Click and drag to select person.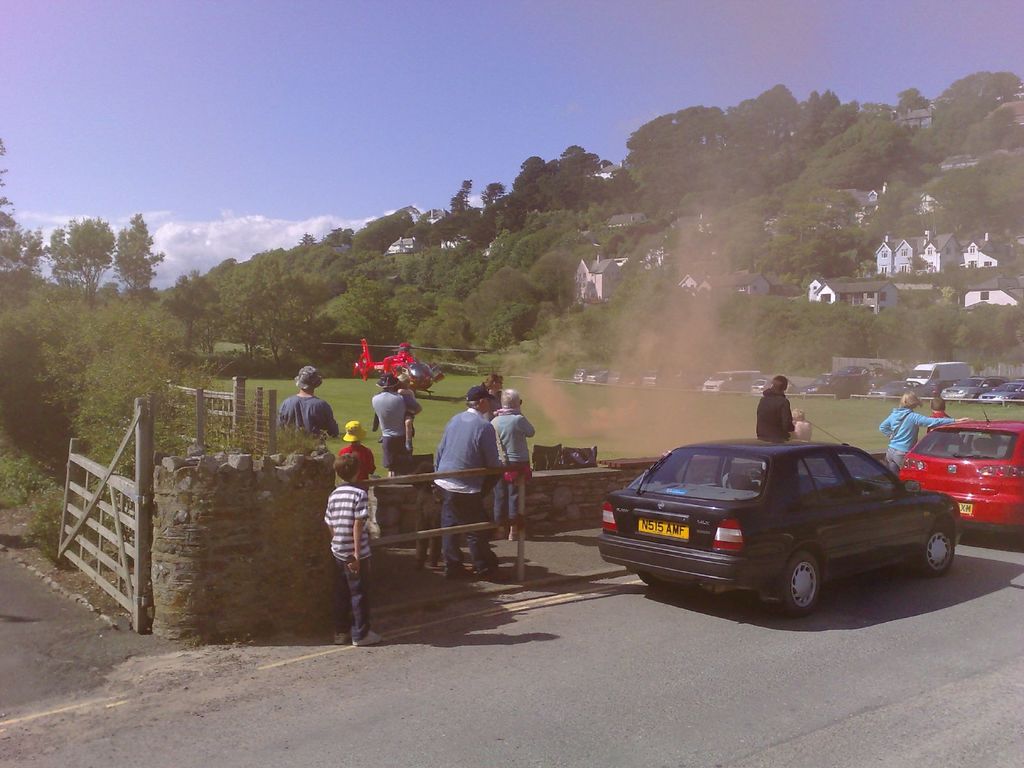
Selection: [433, 389, 523, 577].
